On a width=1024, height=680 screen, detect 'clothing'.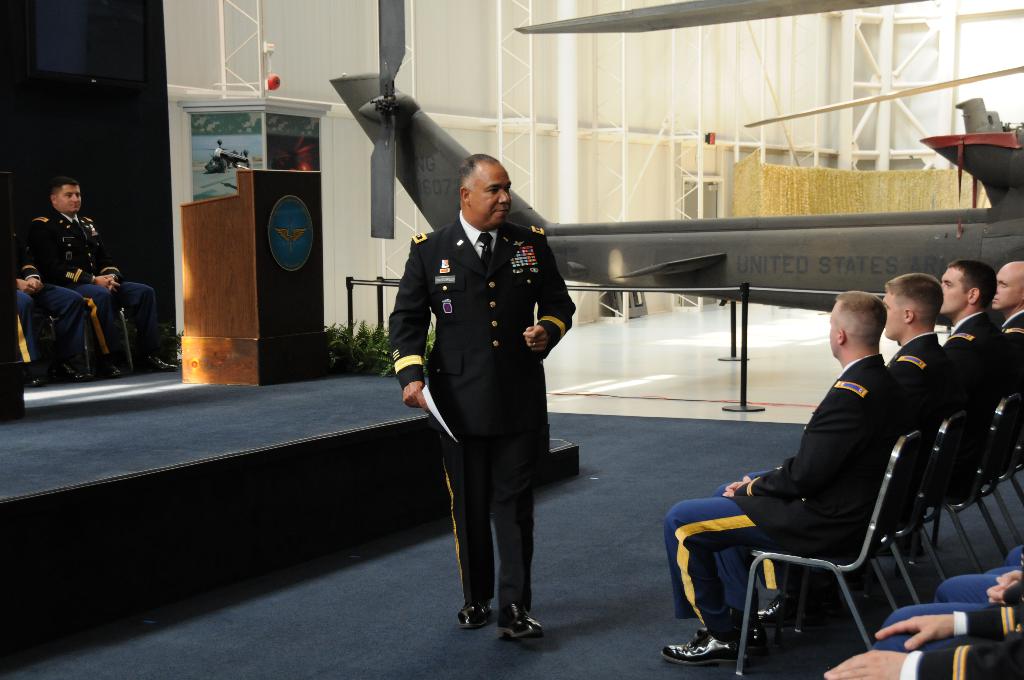
bbox=(904, 642, 1020, 679).
